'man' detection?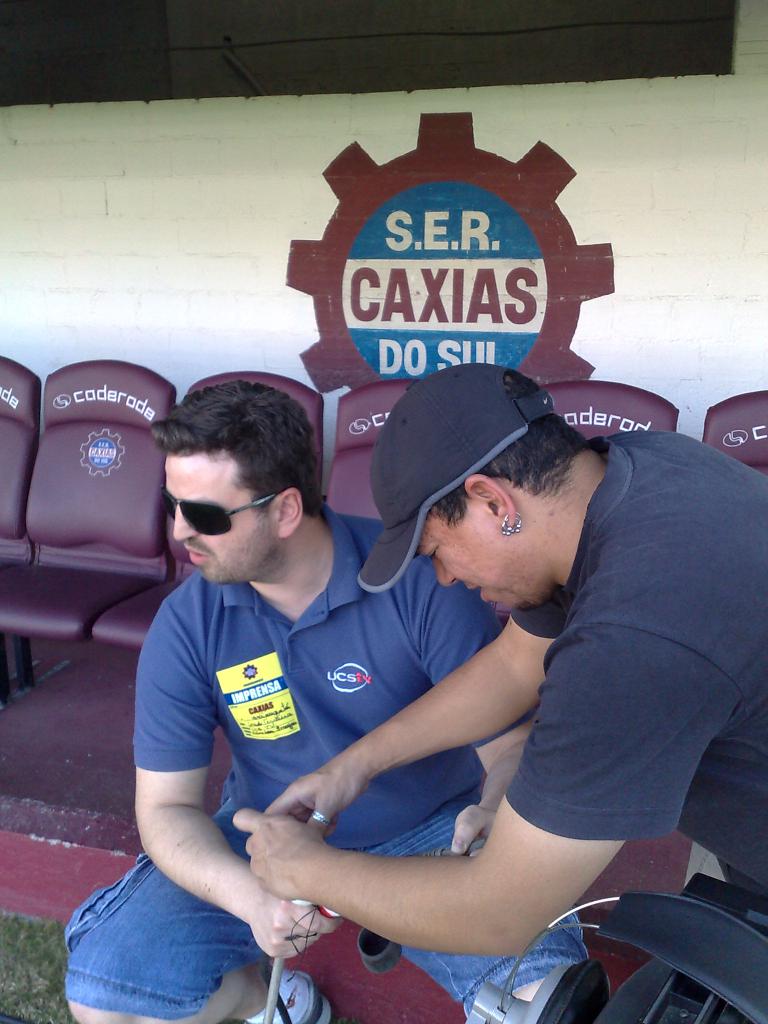
[x1=60, y1=384, x2=641, y2=1023]
